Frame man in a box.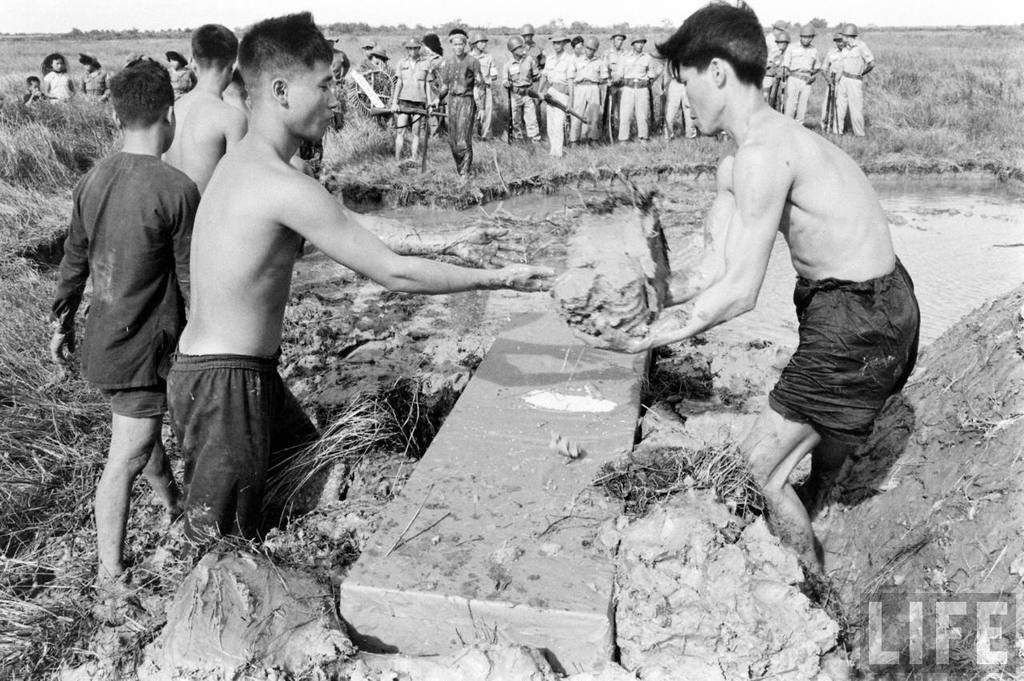
(159, 24, 245, 204).
